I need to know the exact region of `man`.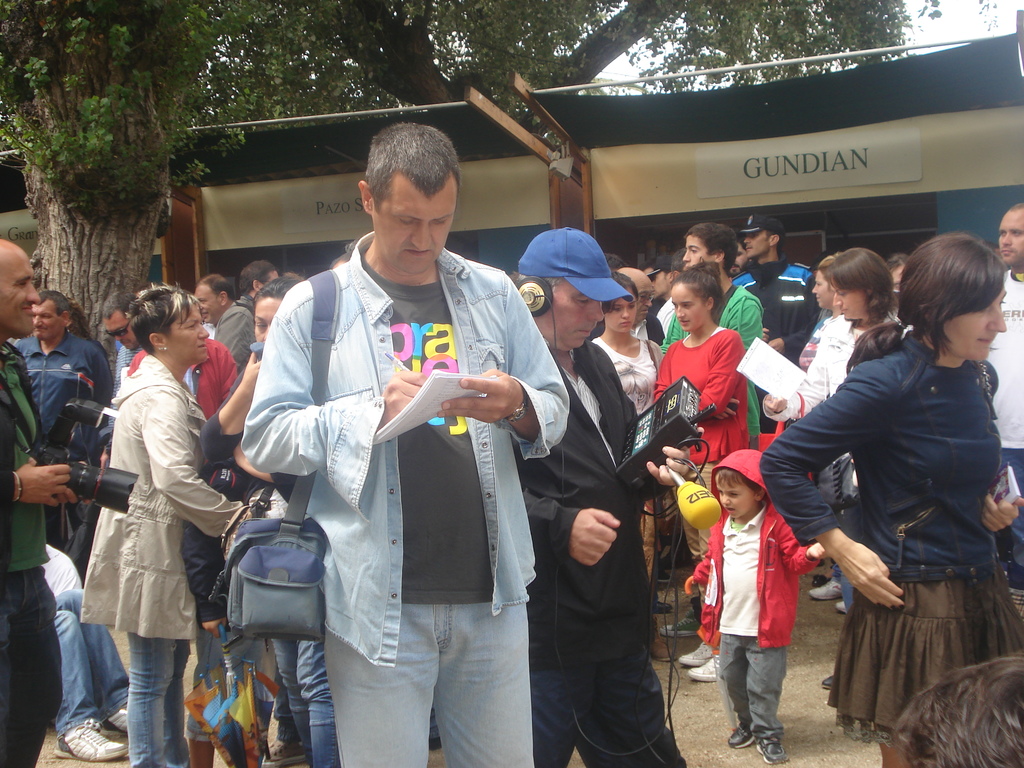
Region: select_region(103, 296, 198, 413).
